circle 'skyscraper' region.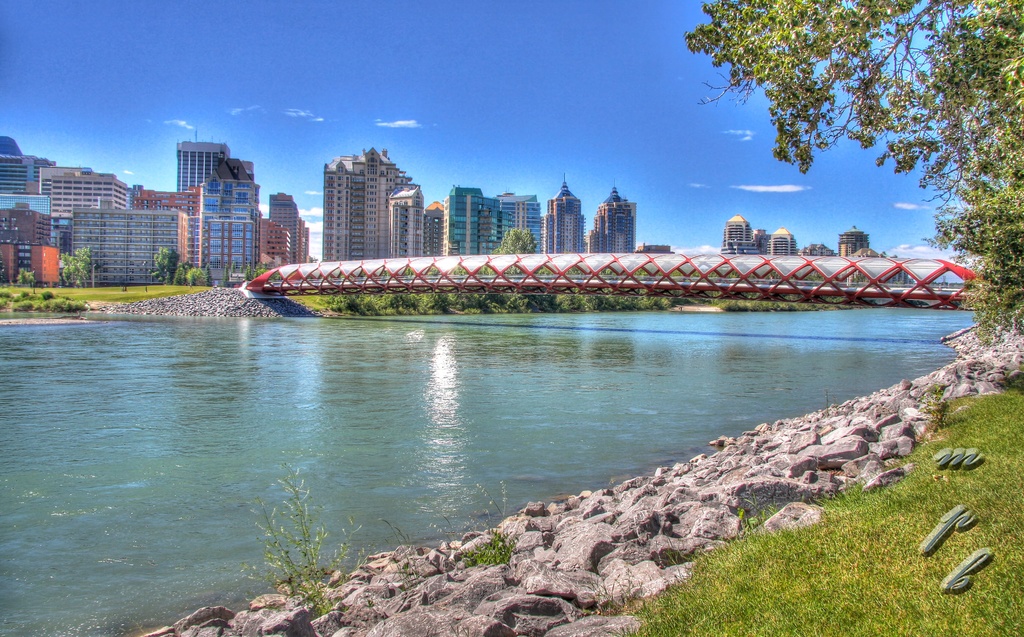
Region: detection(499, 190, 541, 257).
